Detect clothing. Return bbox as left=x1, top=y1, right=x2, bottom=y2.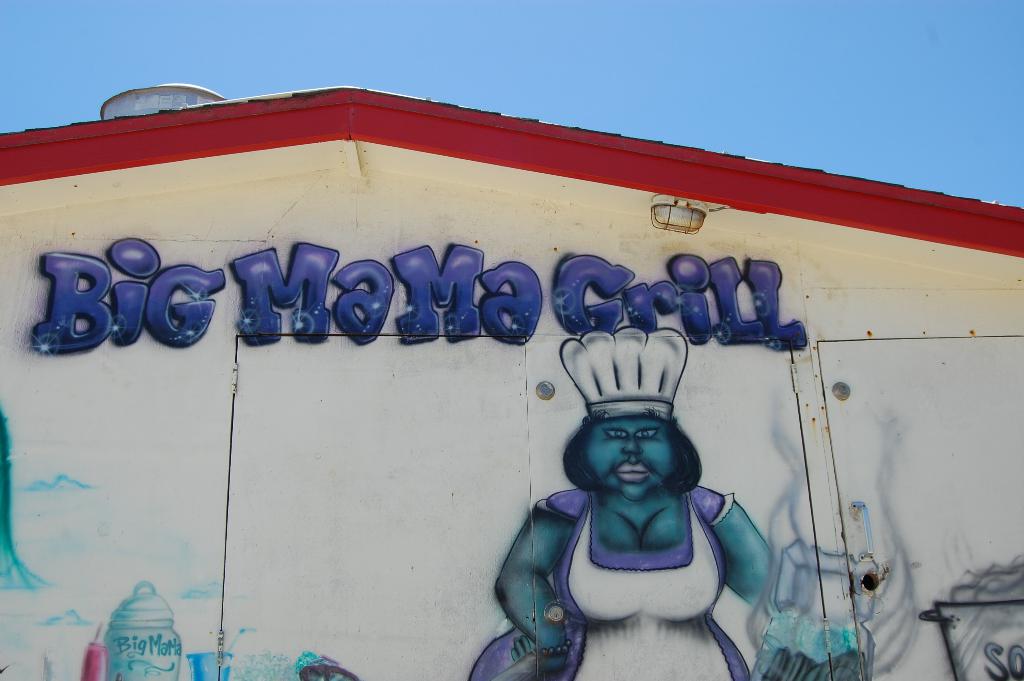
left=468, top=494, right=762, bottom=680.
